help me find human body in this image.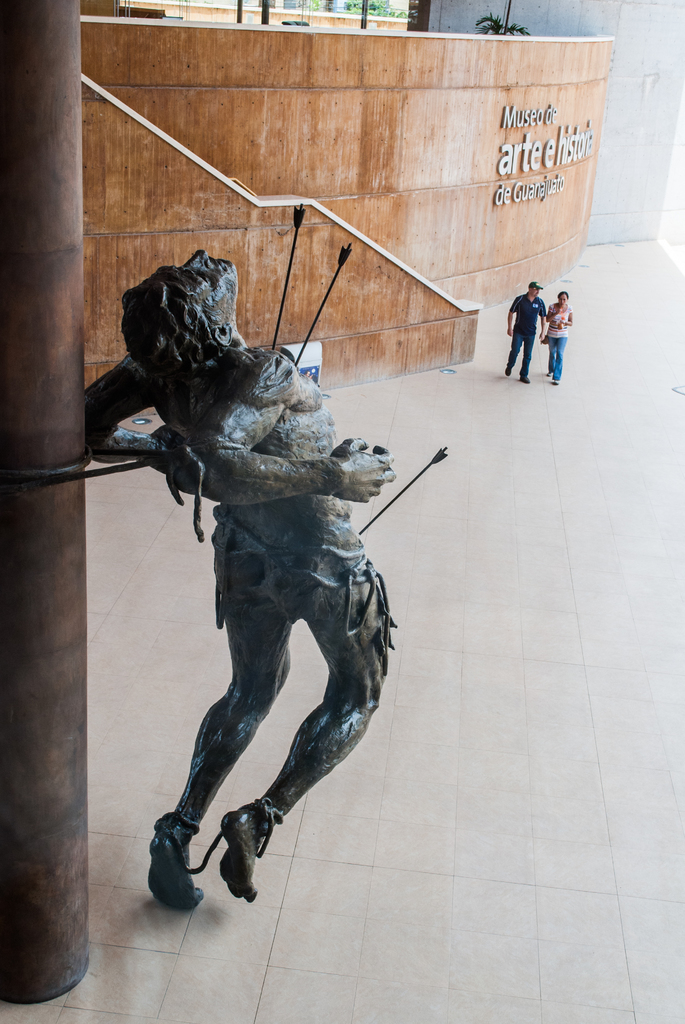
Found it: x1=539, y1=286, x2=578, y2=383.
